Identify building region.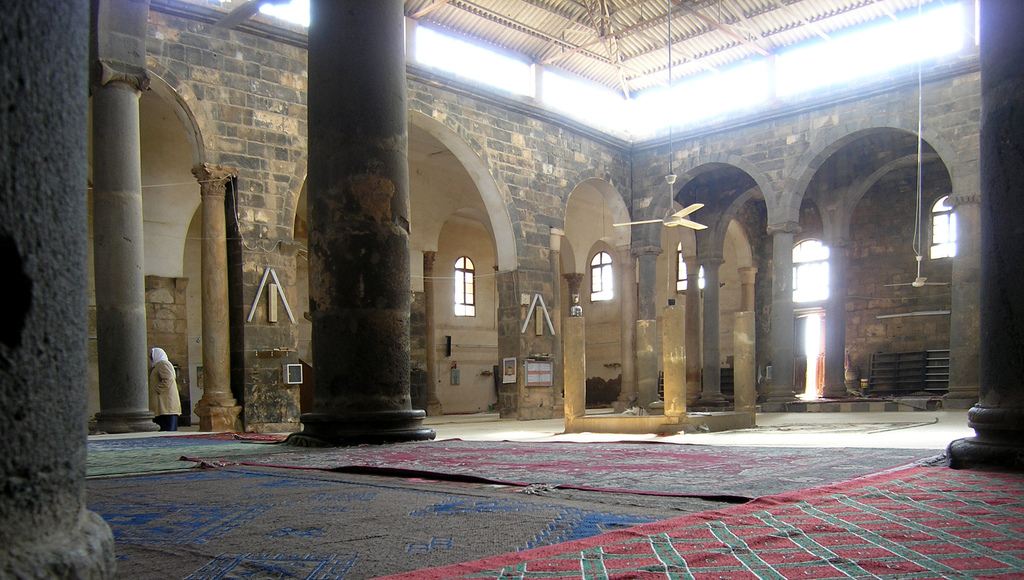
Region: bbox(0, 0, 1023, 579).
